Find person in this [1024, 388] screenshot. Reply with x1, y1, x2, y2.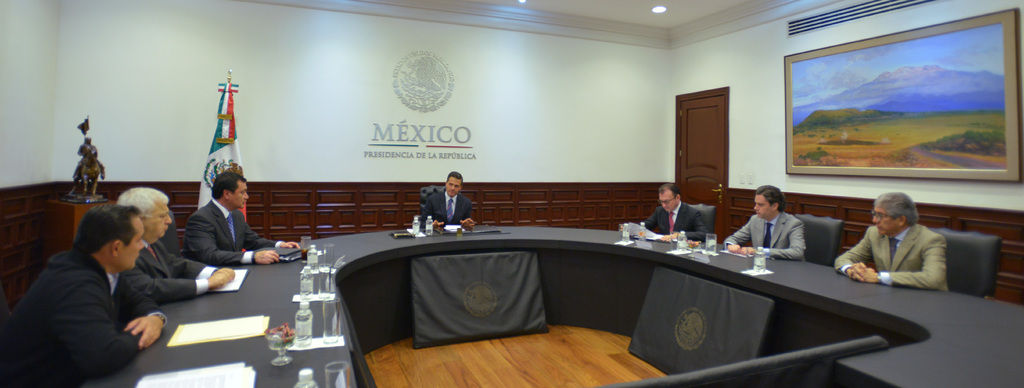
638, 188, 709, 242.
